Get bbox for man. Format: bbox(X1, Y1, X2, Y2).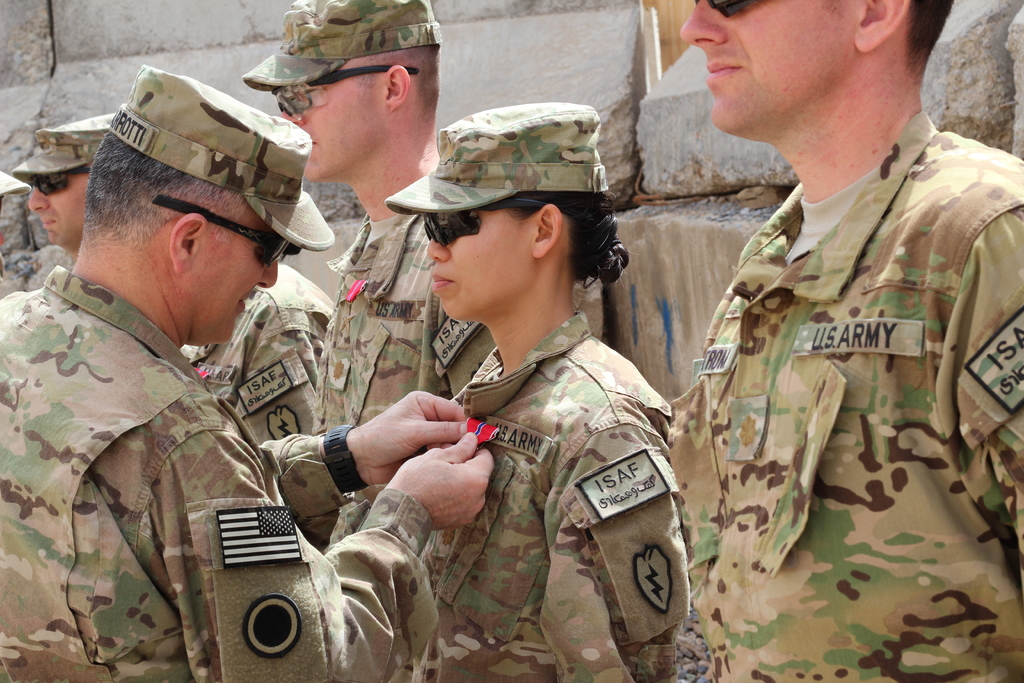
bbox(239, 0, 499, 550).
